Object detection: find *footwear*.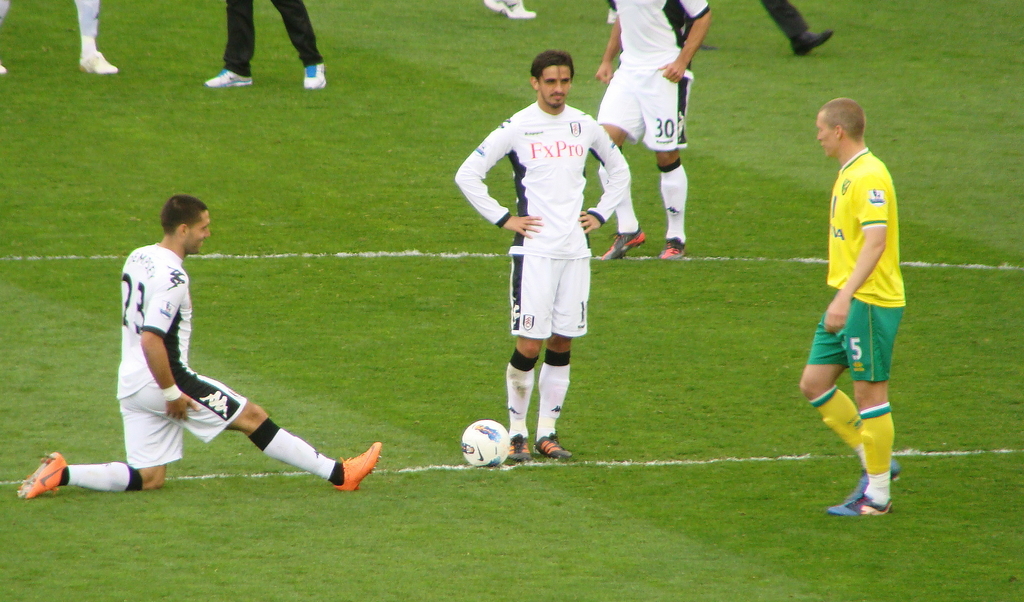
pyautogui.locateOnScreen(659, 231, 691, 259).
